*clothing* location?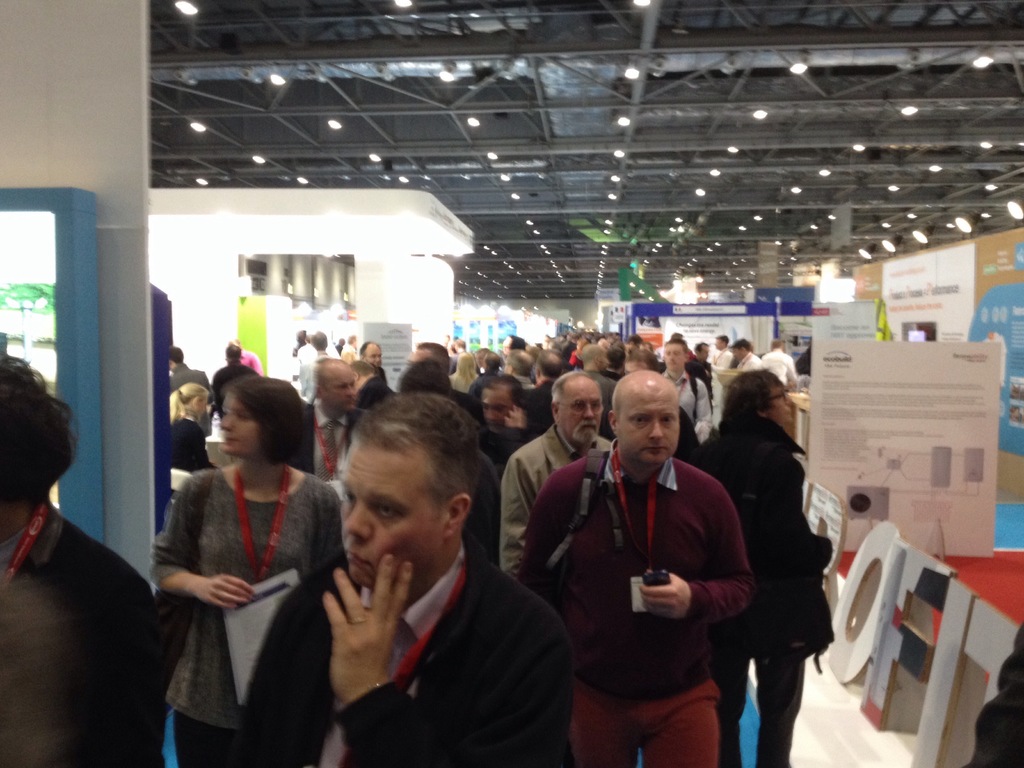
(484, 422, 532, 468)
